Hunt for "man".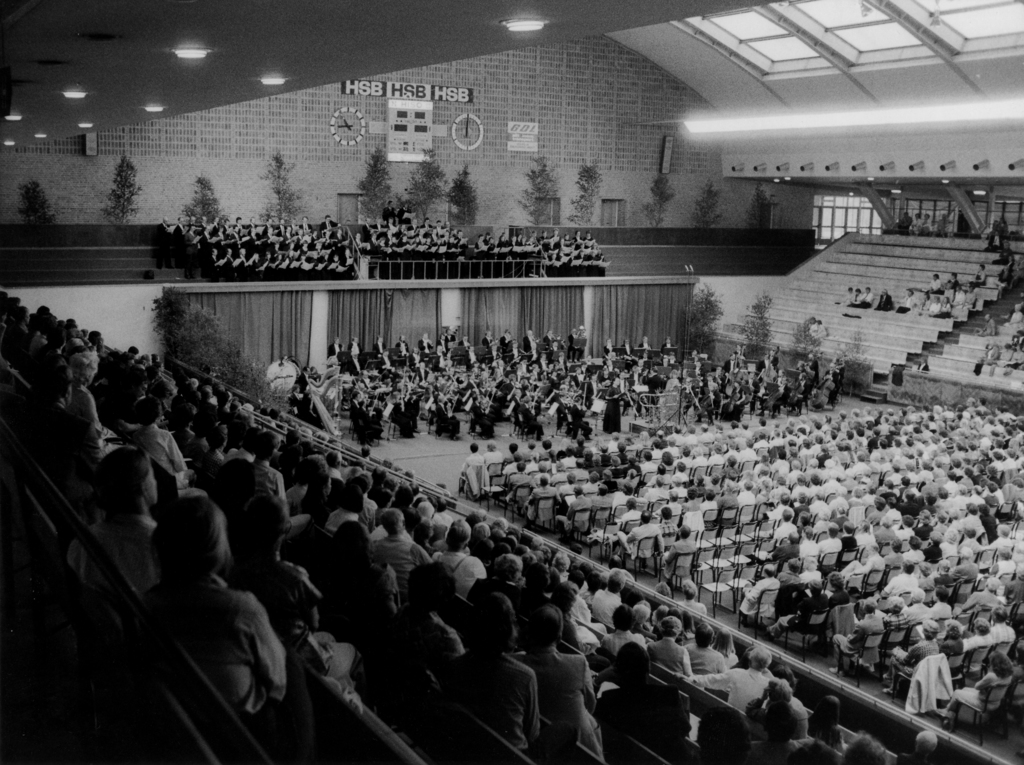
Hunted down at [x1=831, y1=599, x2=888, y2=667].
